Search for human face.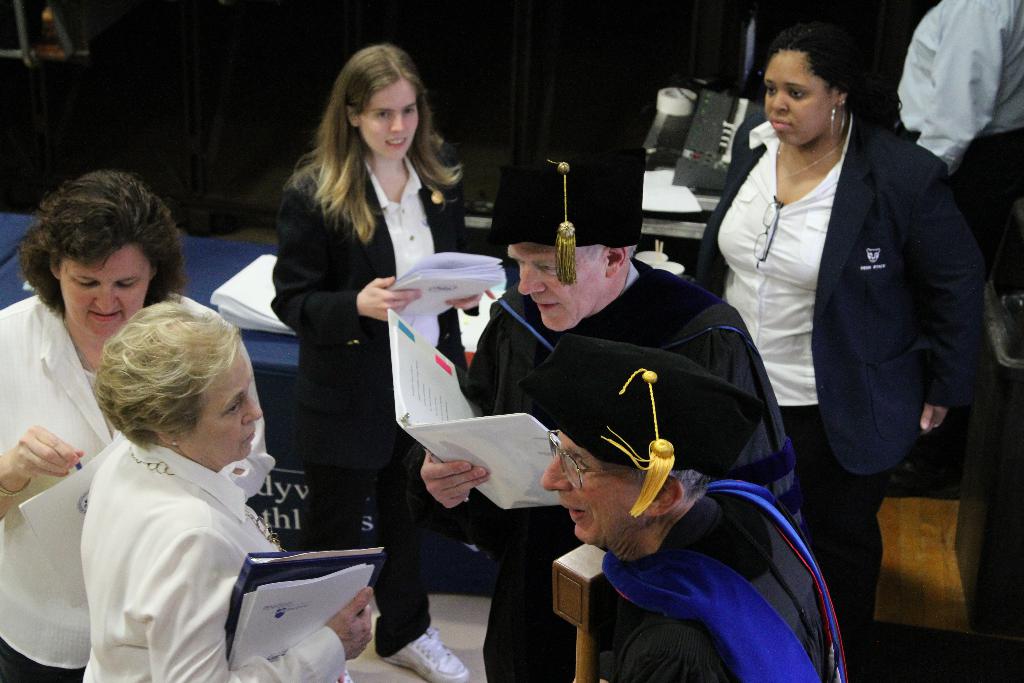
Found at bbox=[509, 240, 607, 331].
